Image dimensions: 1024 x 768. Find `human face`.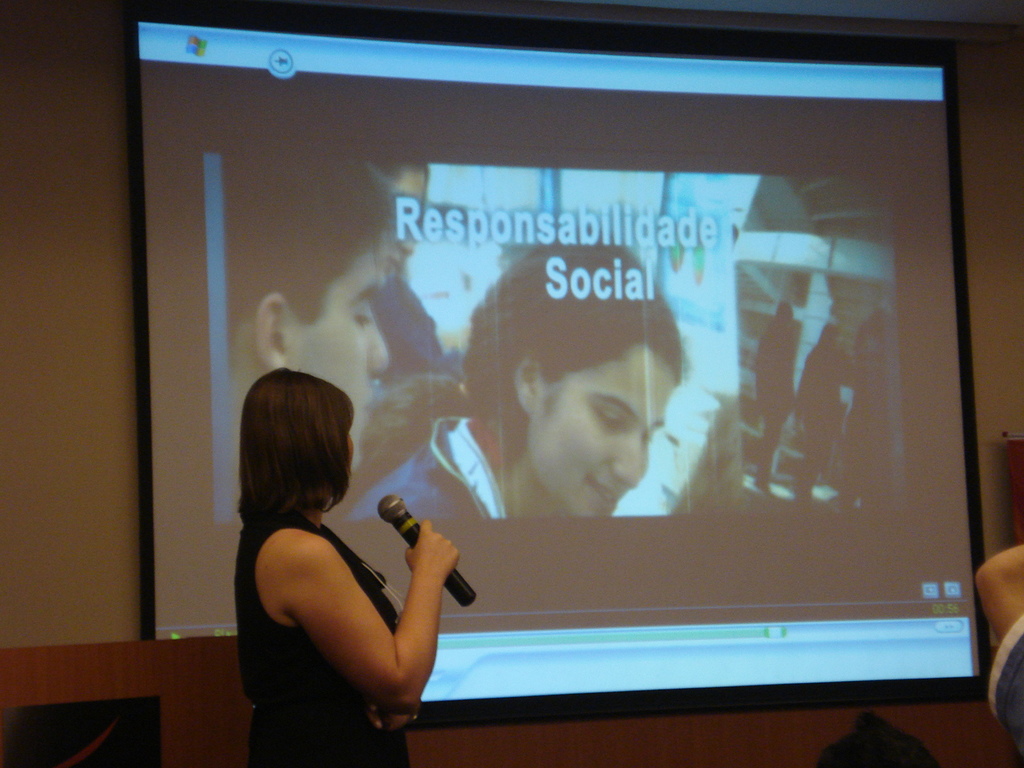
<region>543, 358, 678, 512</region>.
